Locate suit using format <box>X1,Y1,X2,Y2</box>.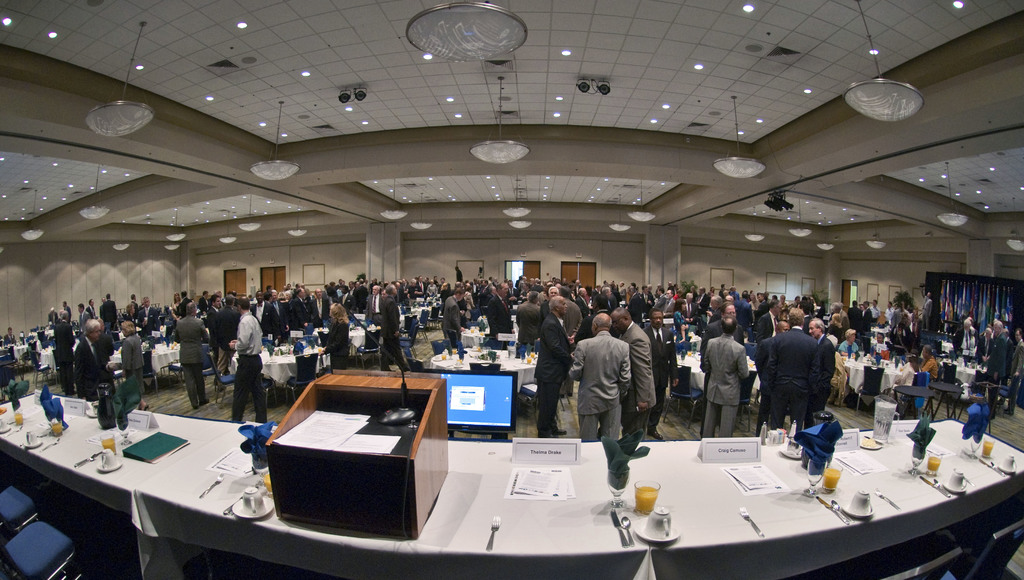
<box>170,302,180,312</box>.
